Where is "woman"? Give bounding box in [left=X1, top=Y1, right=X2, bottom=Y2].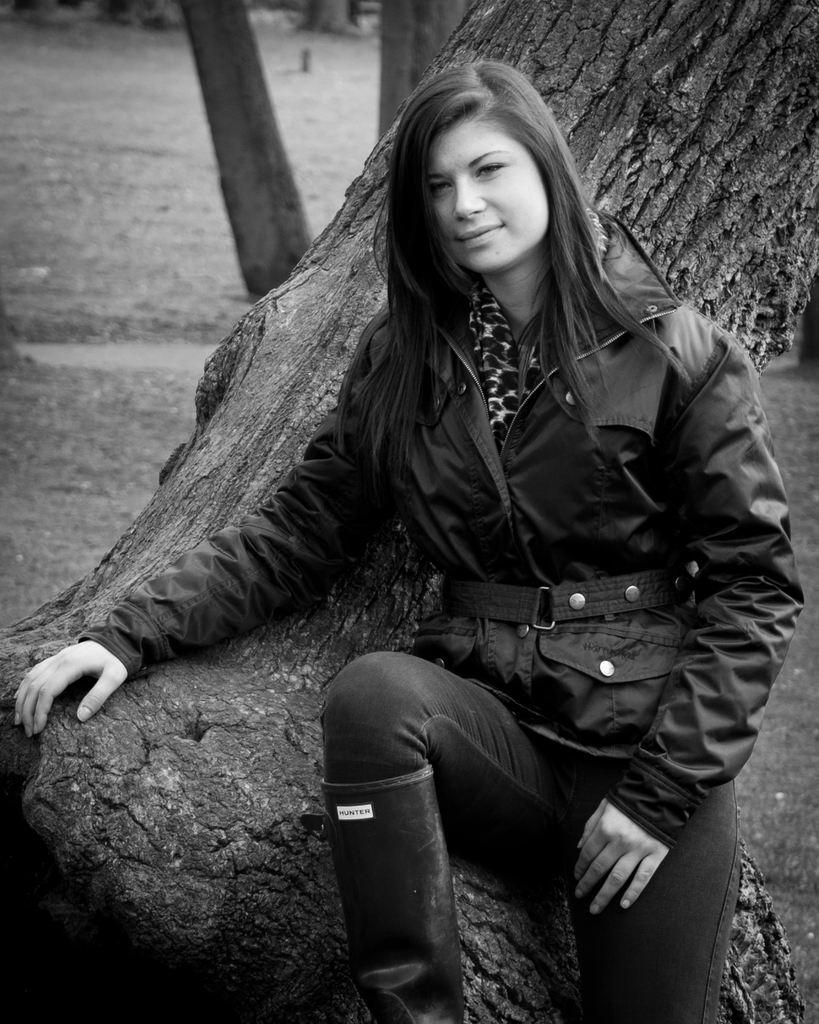
[left=16, top=60, right=804, bottom=1023].
